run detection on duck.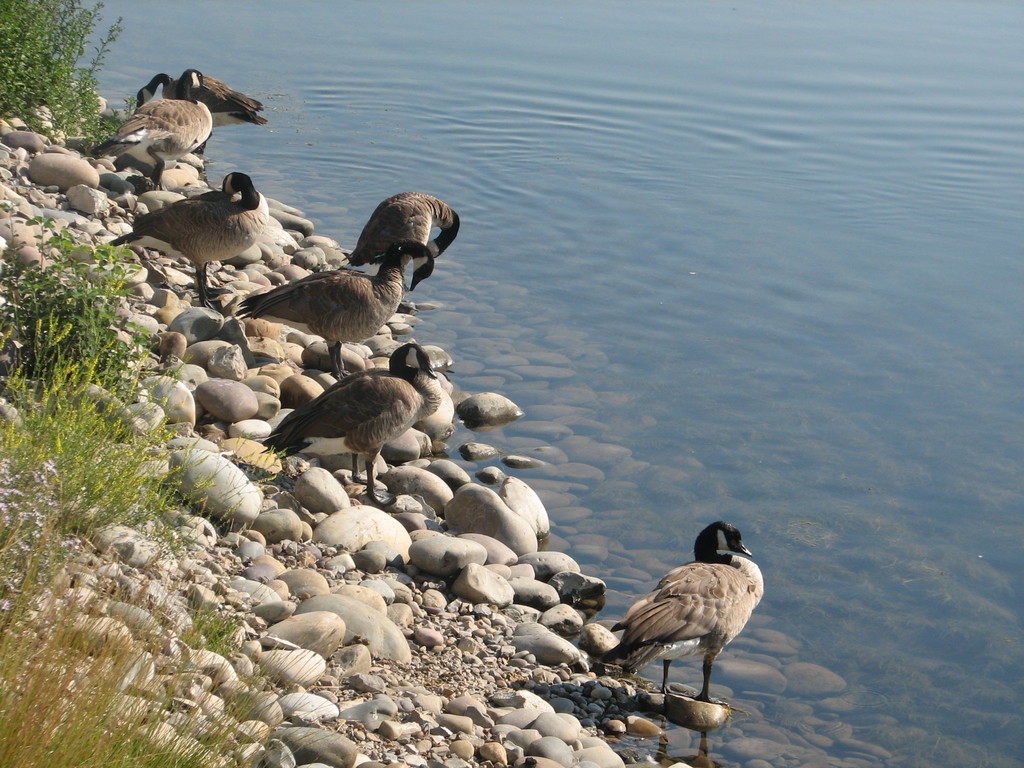
Result: box=[108, 173, 272, 309].
